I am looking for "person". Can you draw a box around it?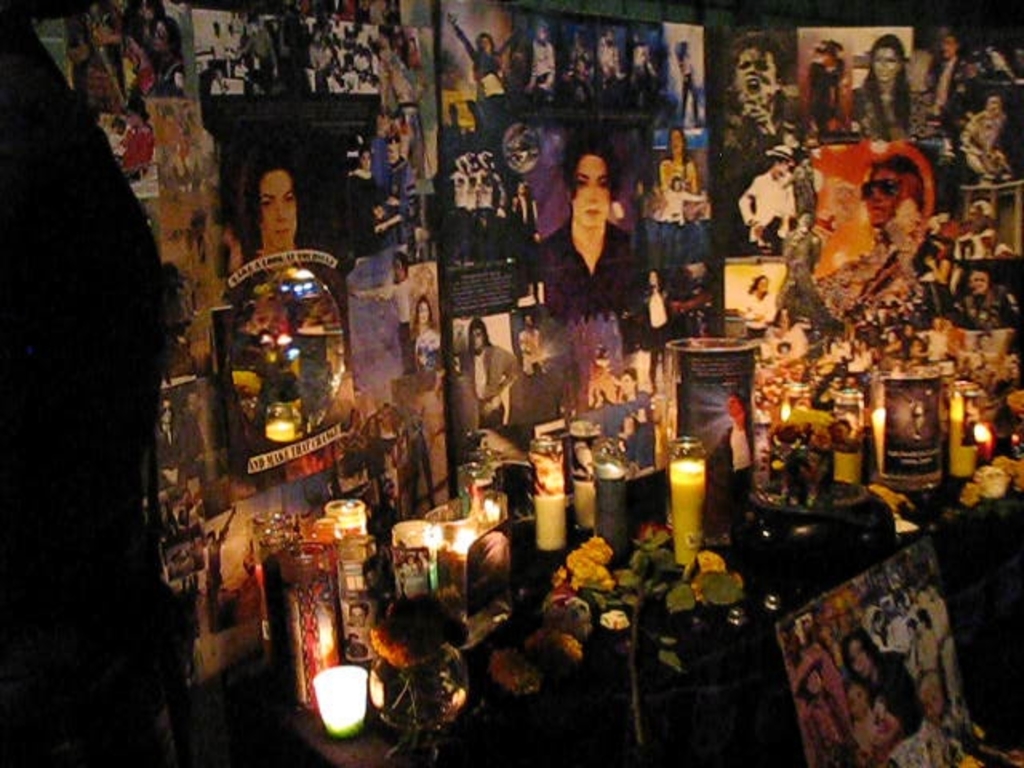
Sure, the bounding box is bbox=(342, 248, 410, 358).
